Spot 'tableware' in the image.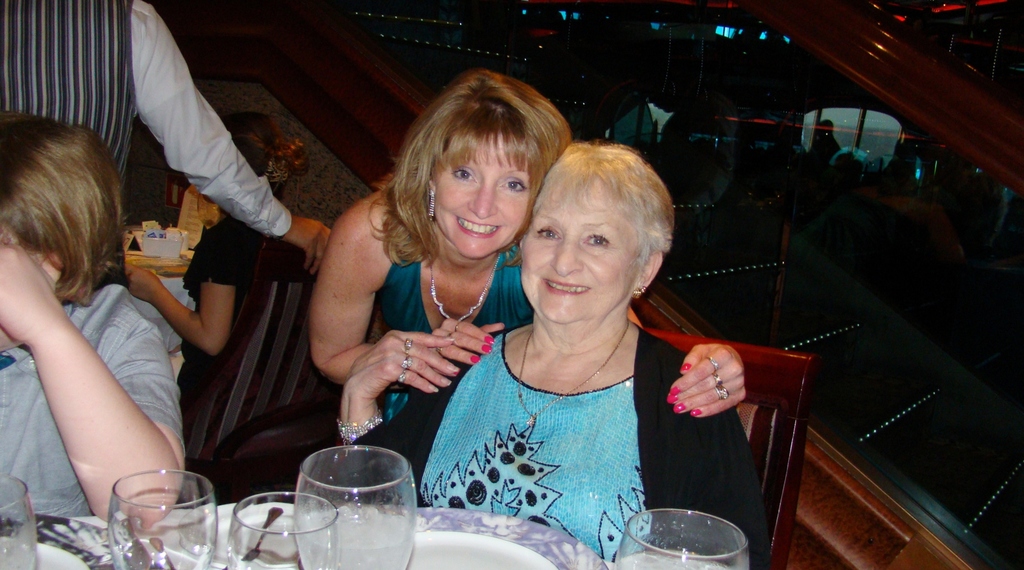
'tableware' found at <region>0, 519, 157, 569</region>.
